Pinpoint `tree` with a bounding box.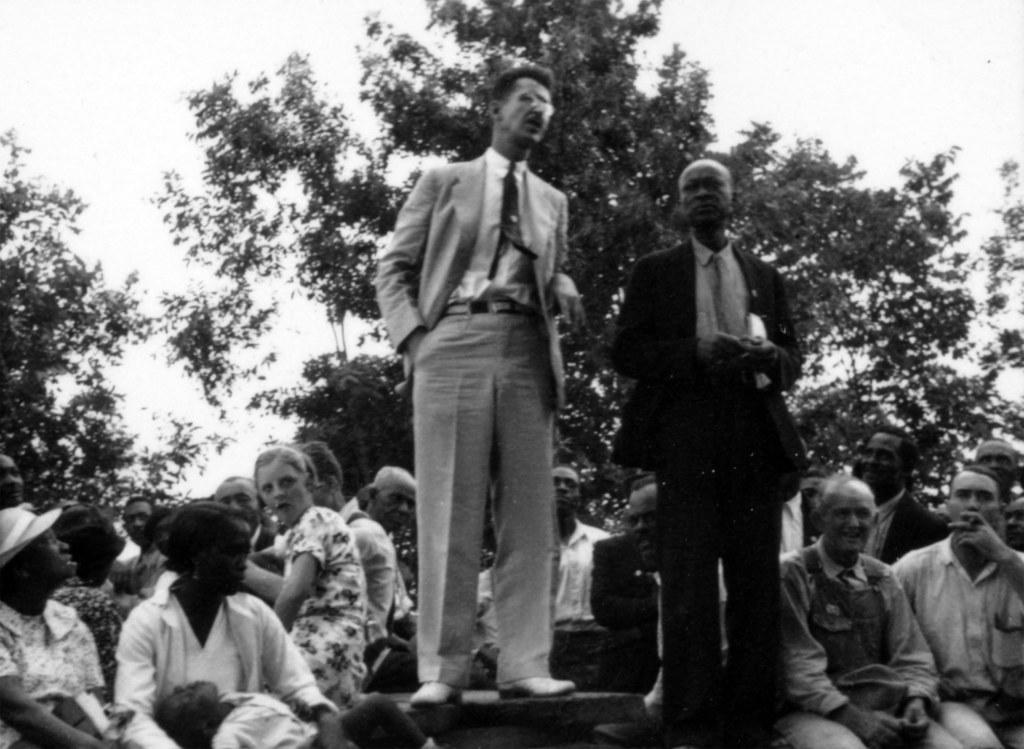
(0, 115, 232, 528).
